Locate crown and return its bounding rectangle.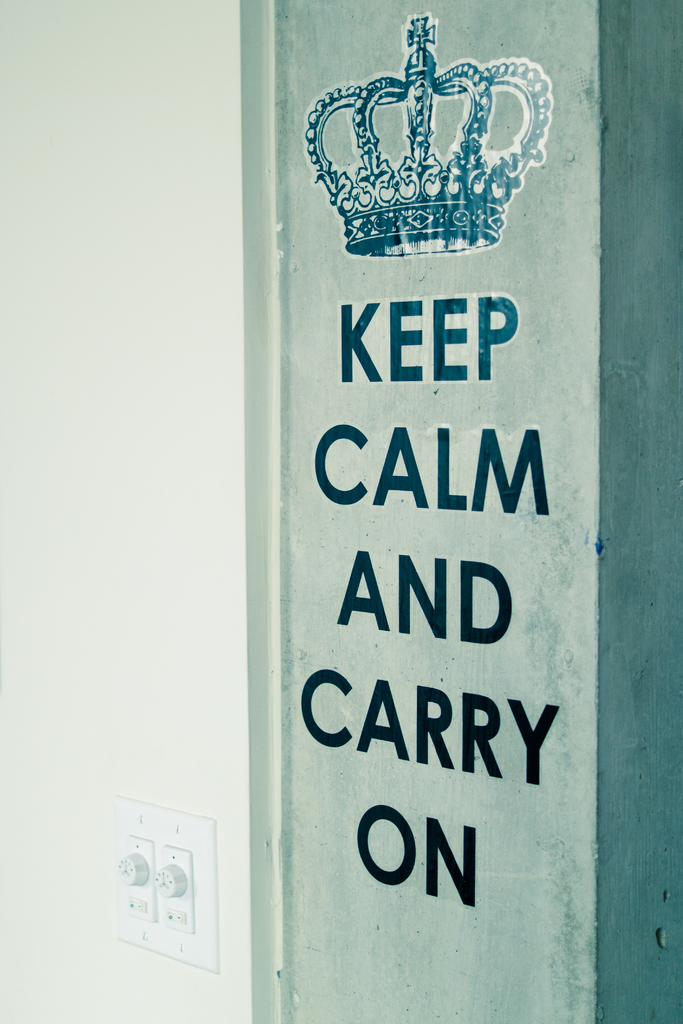
305, 15, 552, 258.
